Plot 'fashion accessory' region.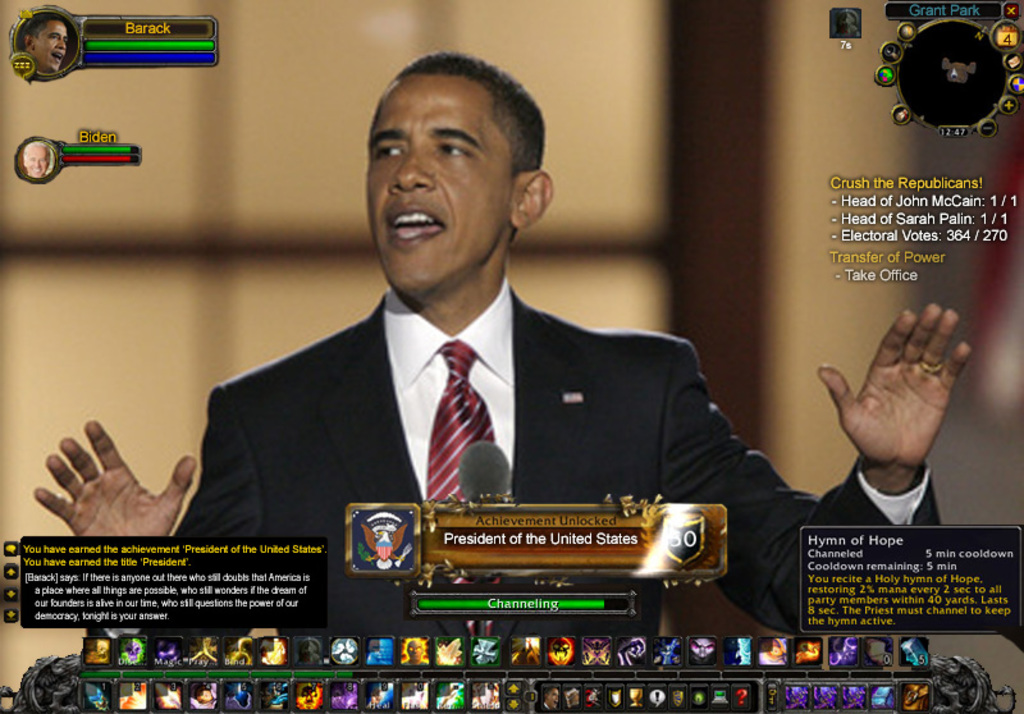
Plotted at bbox=(920, 358, 946, 375).
